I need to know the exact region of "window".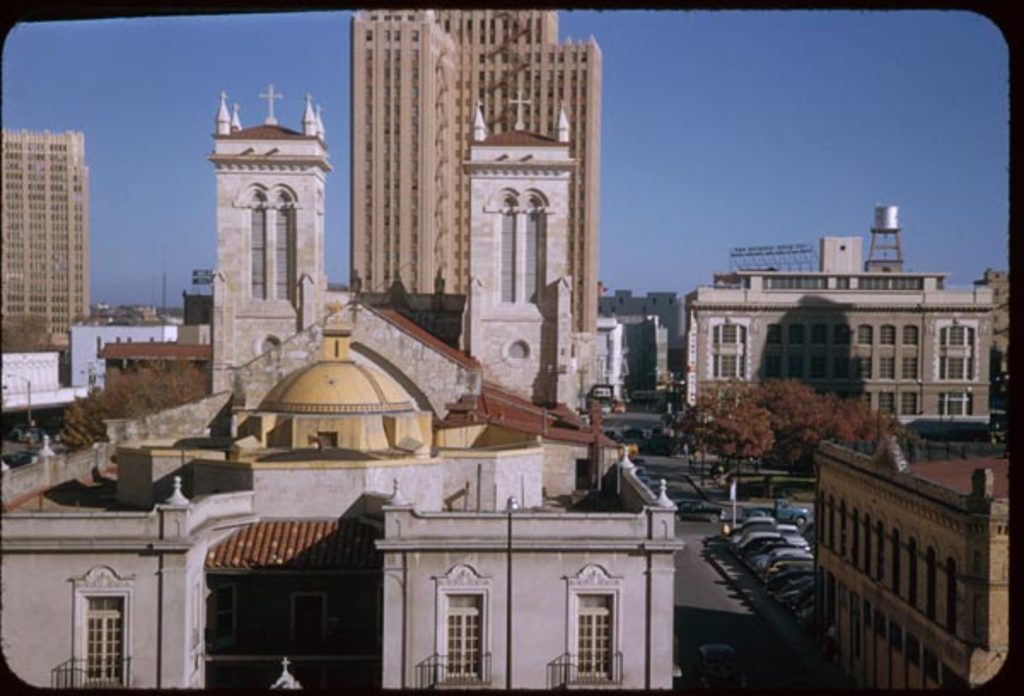
Region: {"x1": 698, "y1": 312, "x2": 758, "y2": 399}.
